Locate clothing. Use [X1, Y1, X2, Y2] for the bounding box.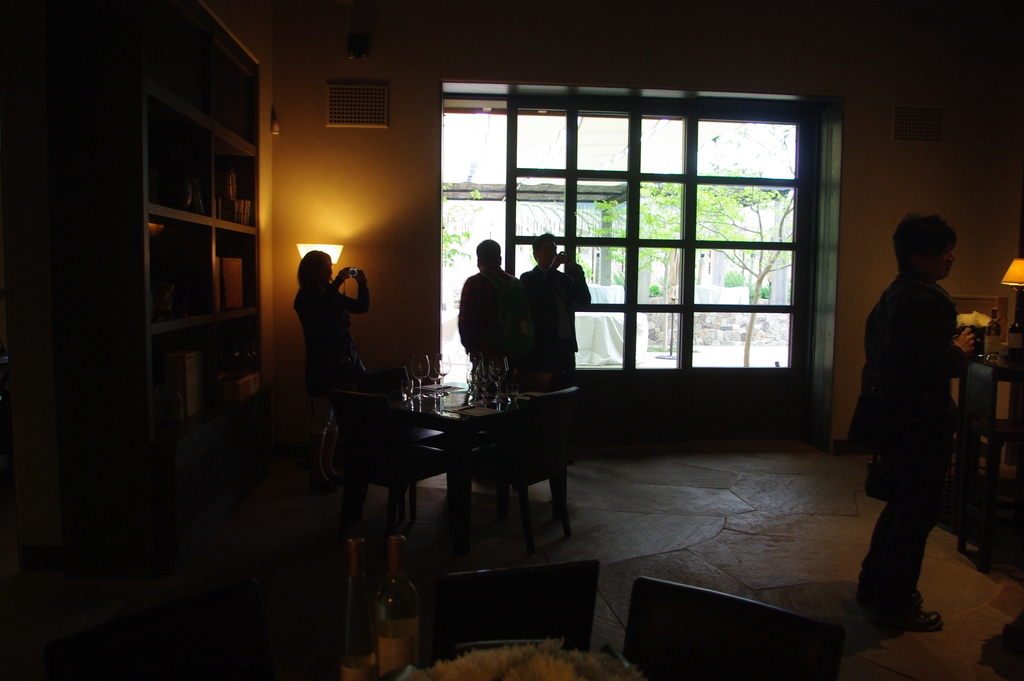
[530, 262, 591, 389].
